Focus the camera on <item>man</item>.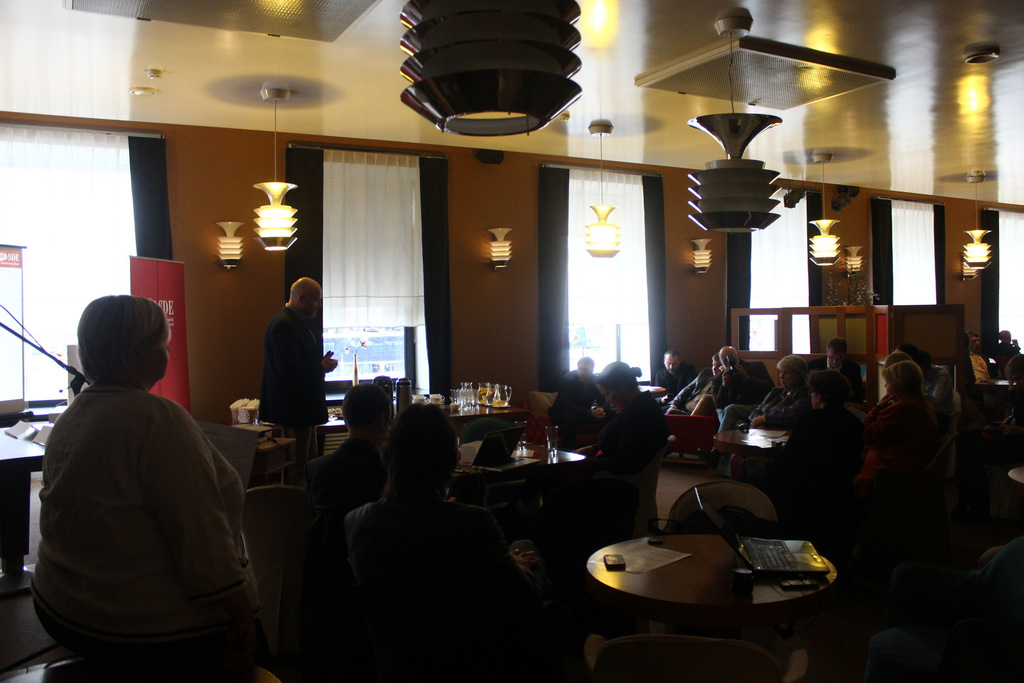
Focus region: box(692, 355, 811, 478).
